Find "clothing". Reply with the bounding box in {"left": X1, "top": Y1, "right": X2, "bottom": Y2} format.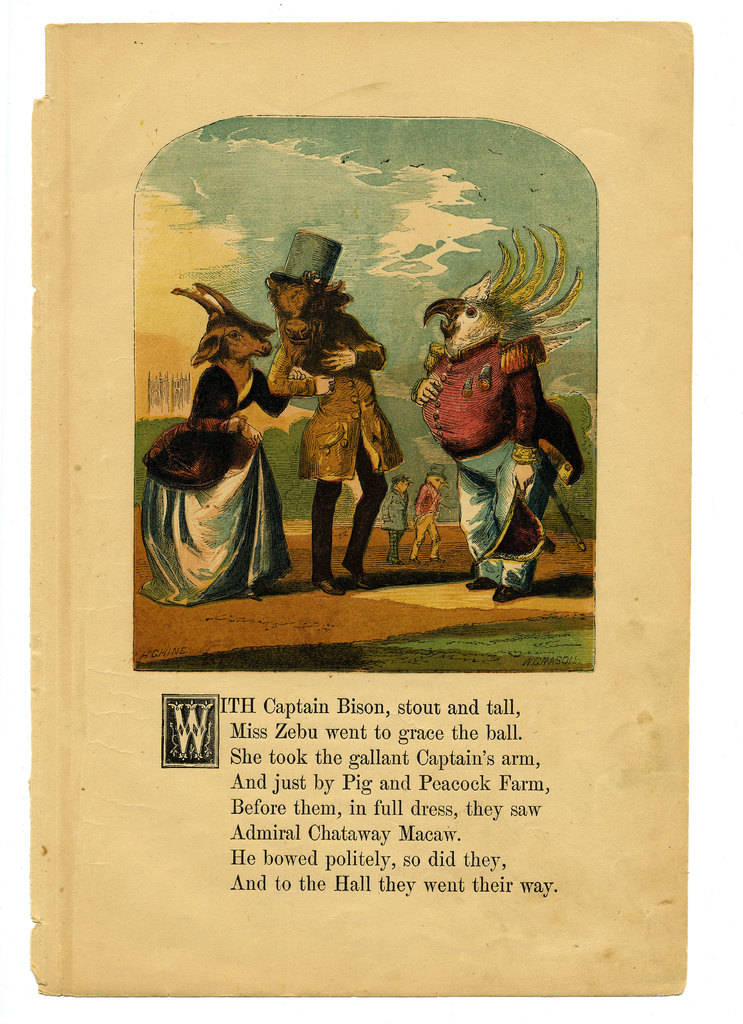
{"left": 426, "top": 279, "right": 565, "bottom": 596}.
